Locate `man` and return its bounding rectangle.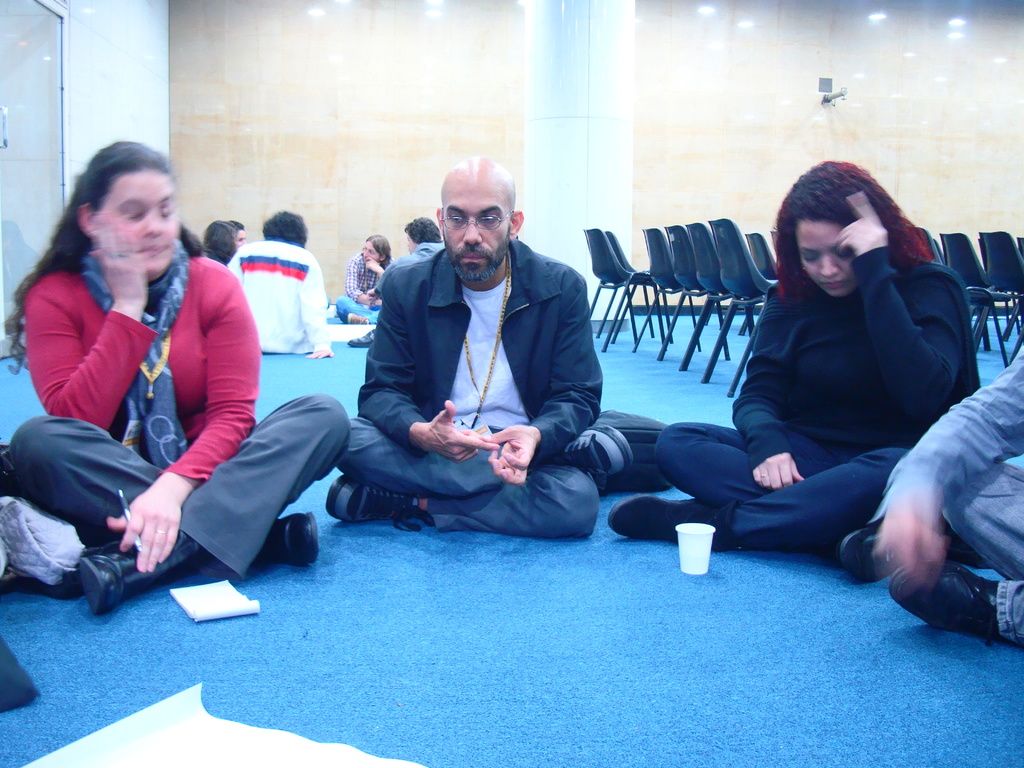
<bbox>876, 340, 1023, 644</bbox>.
